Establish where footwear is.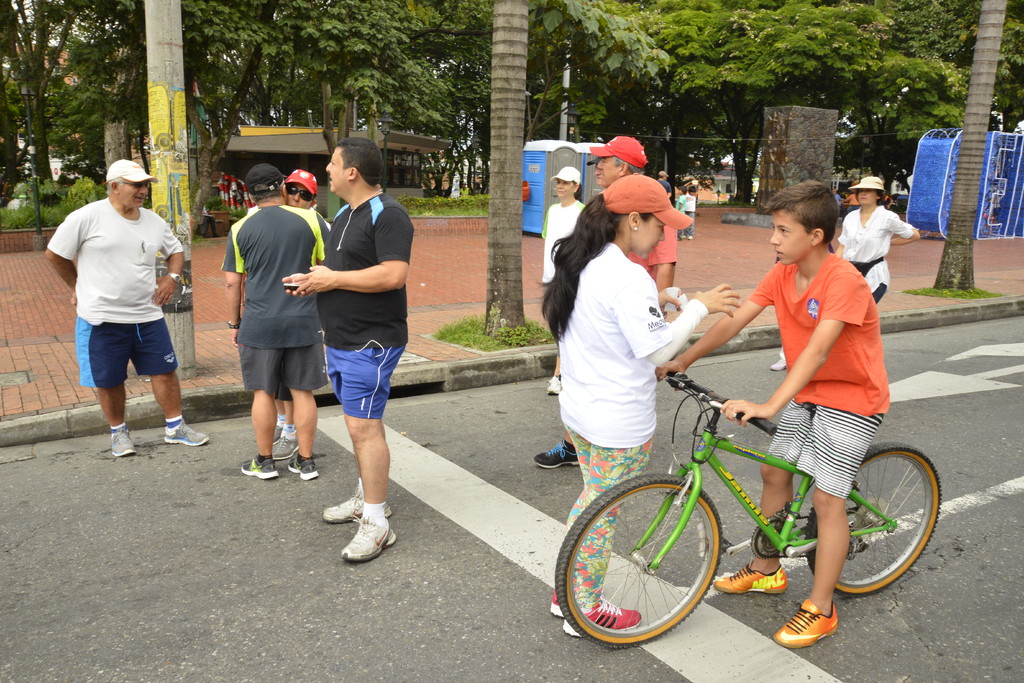
Established at 287:454:320:479.
